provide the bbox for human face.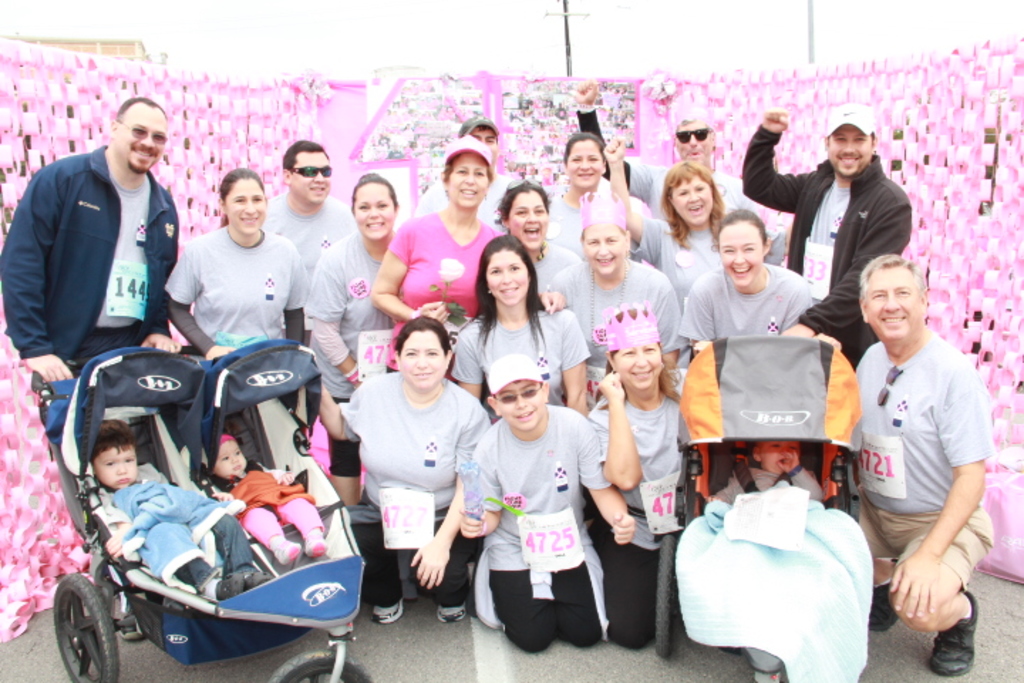
x1=119, y1=107, x2=165, y2=168.
